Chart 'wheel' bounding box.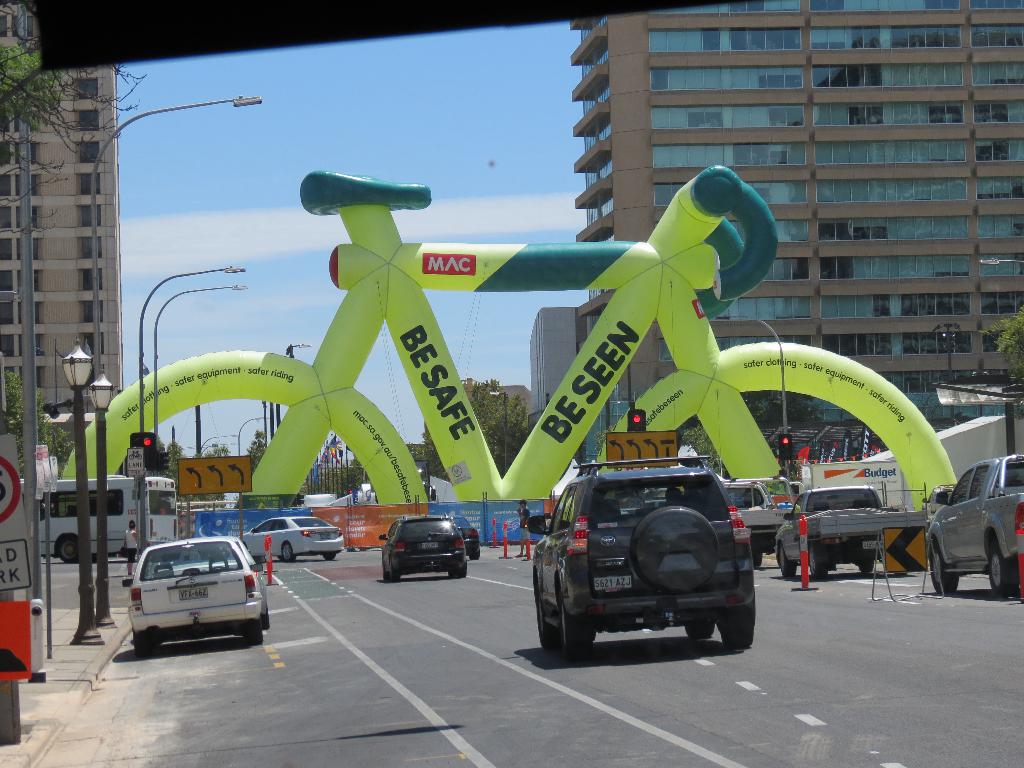
Charted: (x1=721, y1=620, x2=753, y2=648).
